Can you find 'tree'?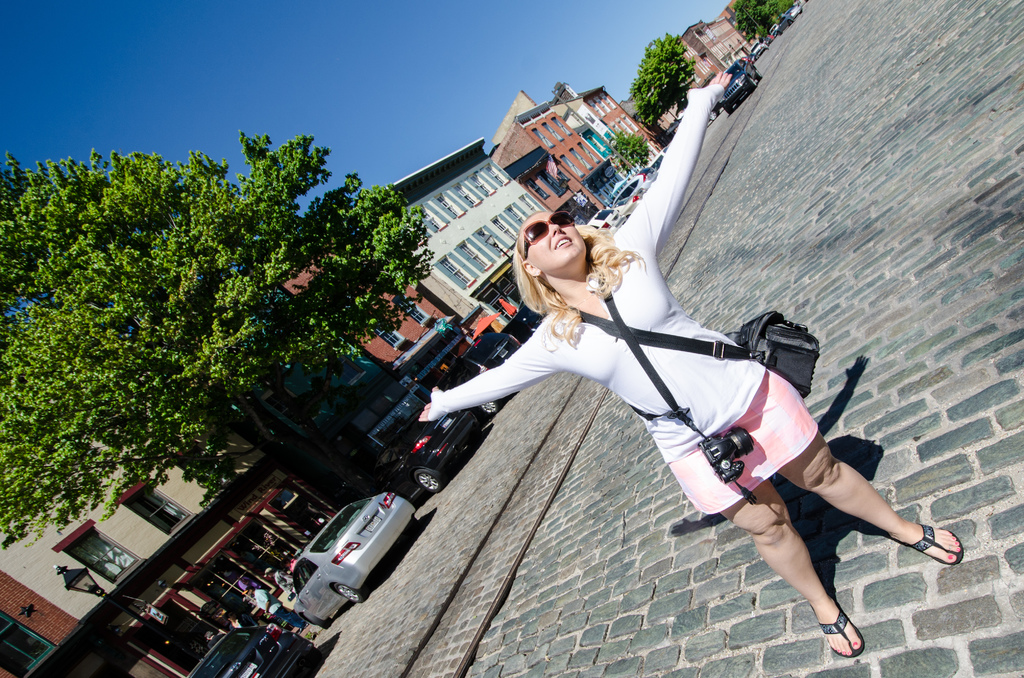
Yes, bounding box: left=0, top=127, right=434, bottom=550.
